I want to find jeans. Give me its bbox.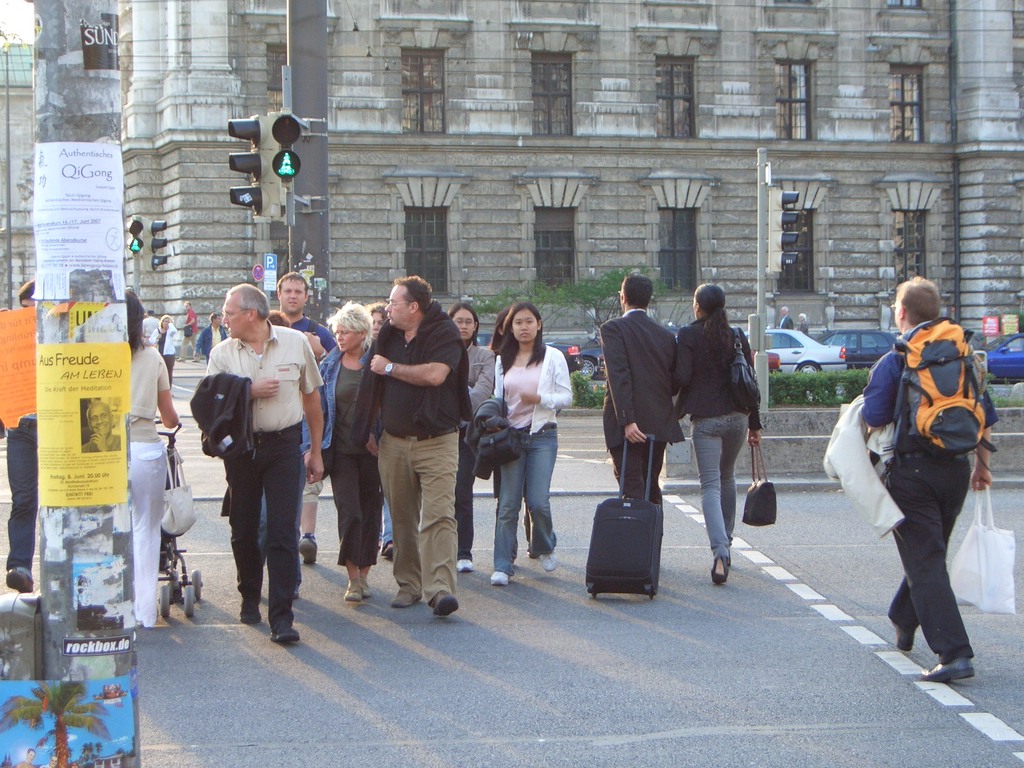
318, 346, 340, 447.
